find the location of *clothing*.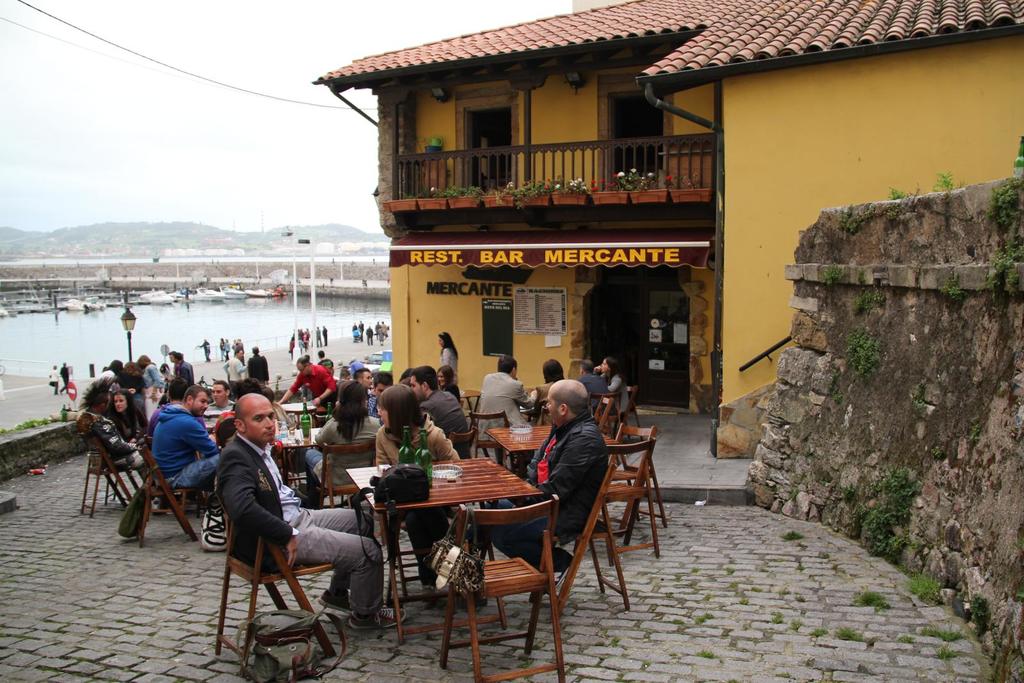
Location: select_region(300, 339, 302, 355).
